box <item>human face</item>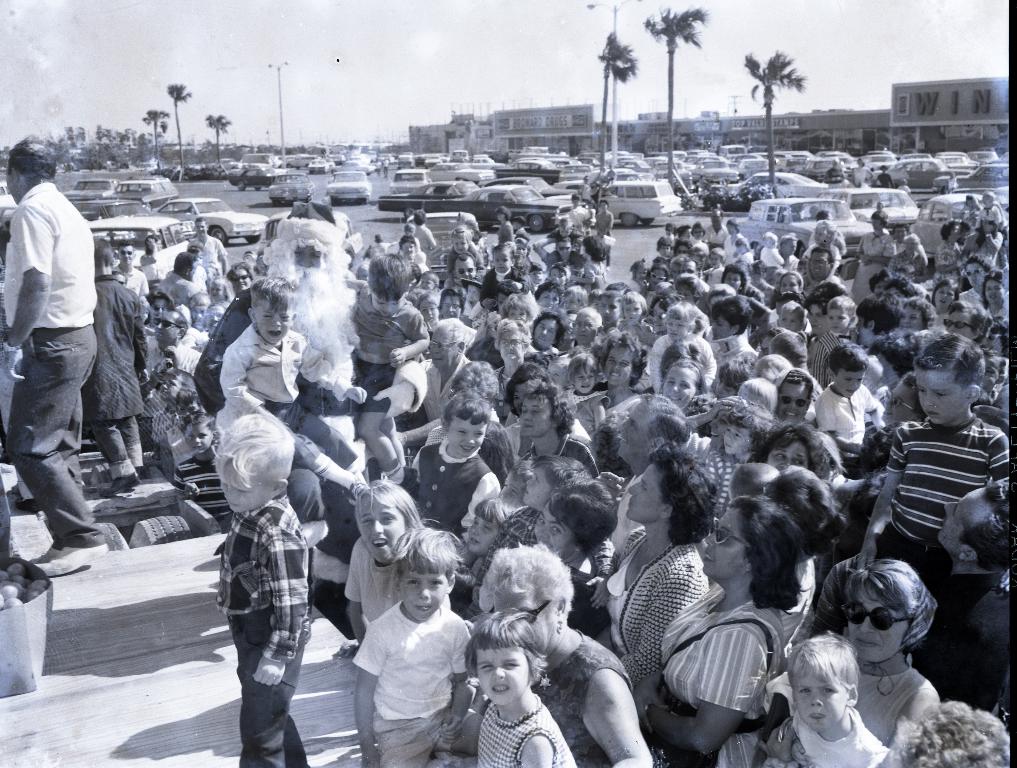
region(791, 674, 850, 734)
